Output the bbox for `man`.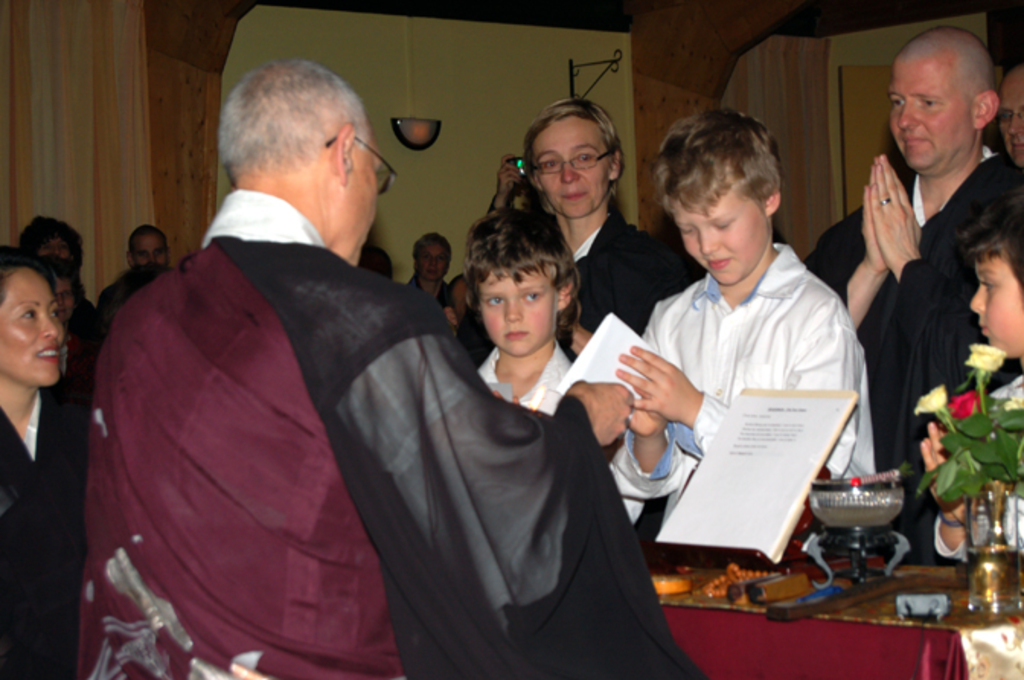
[986, 69, 1022, 197].
